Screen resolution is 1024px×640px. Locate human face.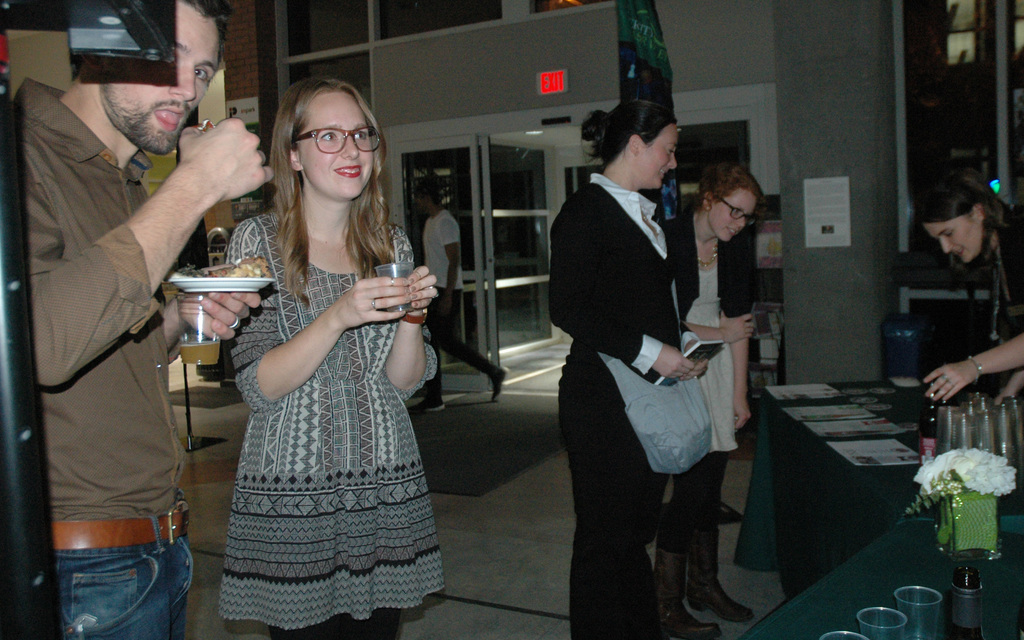
BBox(925, 213, 987, 268).
